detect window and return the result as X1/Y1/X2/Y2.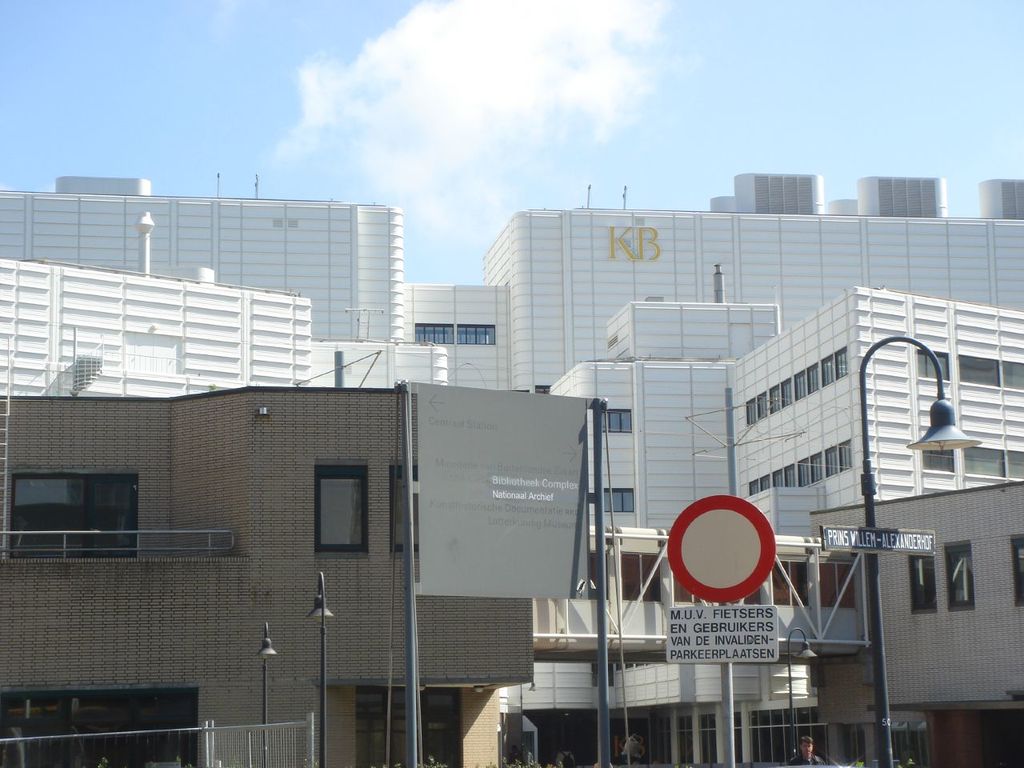
590/554/614/602.
